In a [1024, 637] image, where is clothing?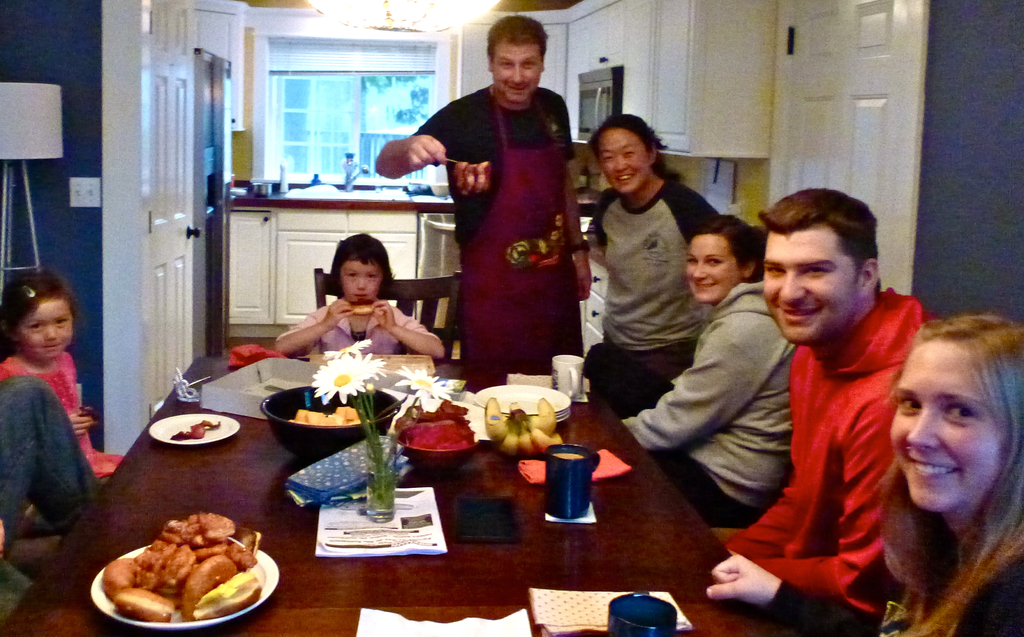
pyautogui.locateOnScreen(0, 353, 125, 474).
